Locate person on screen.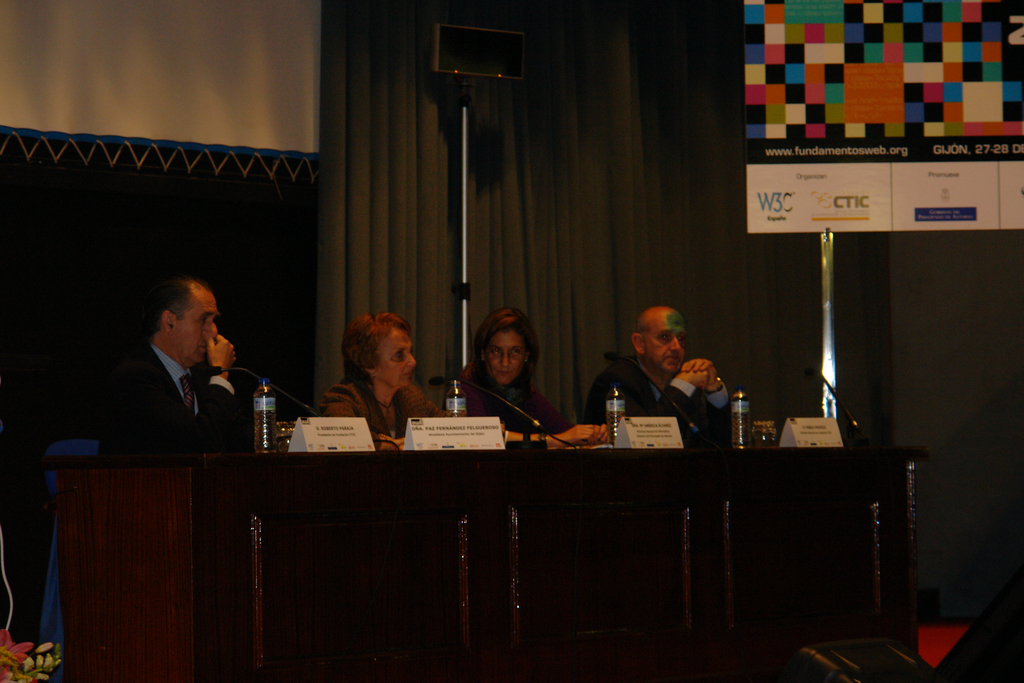
On screen at BBox(319, 313, 461, 449).
